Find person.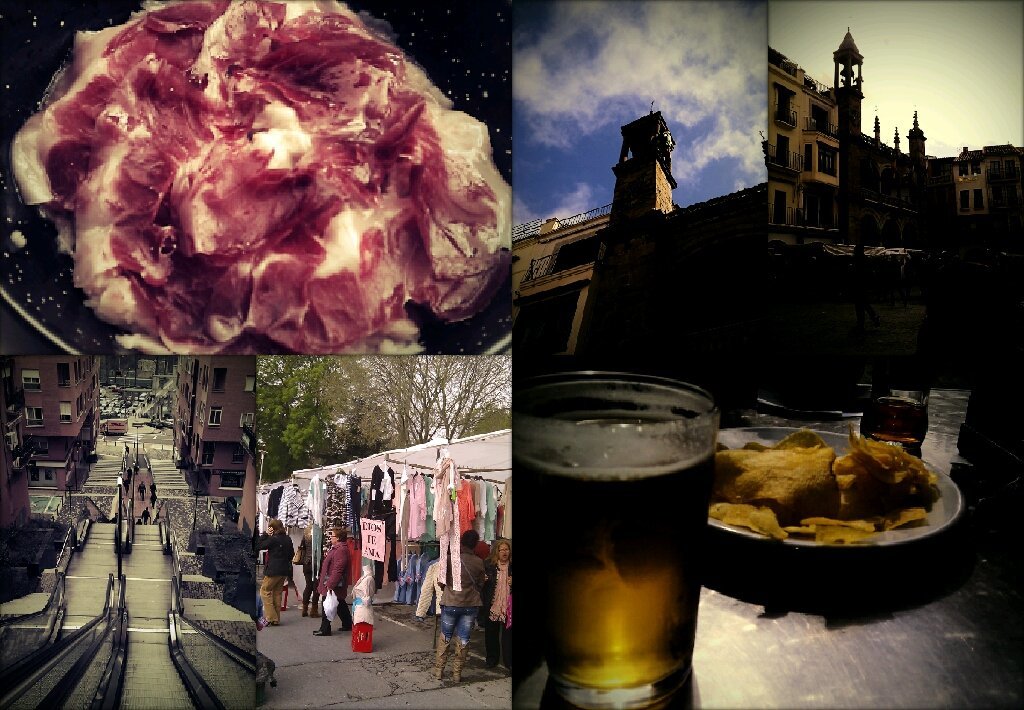
[left=299, top=523, right=320, bottom=616].
